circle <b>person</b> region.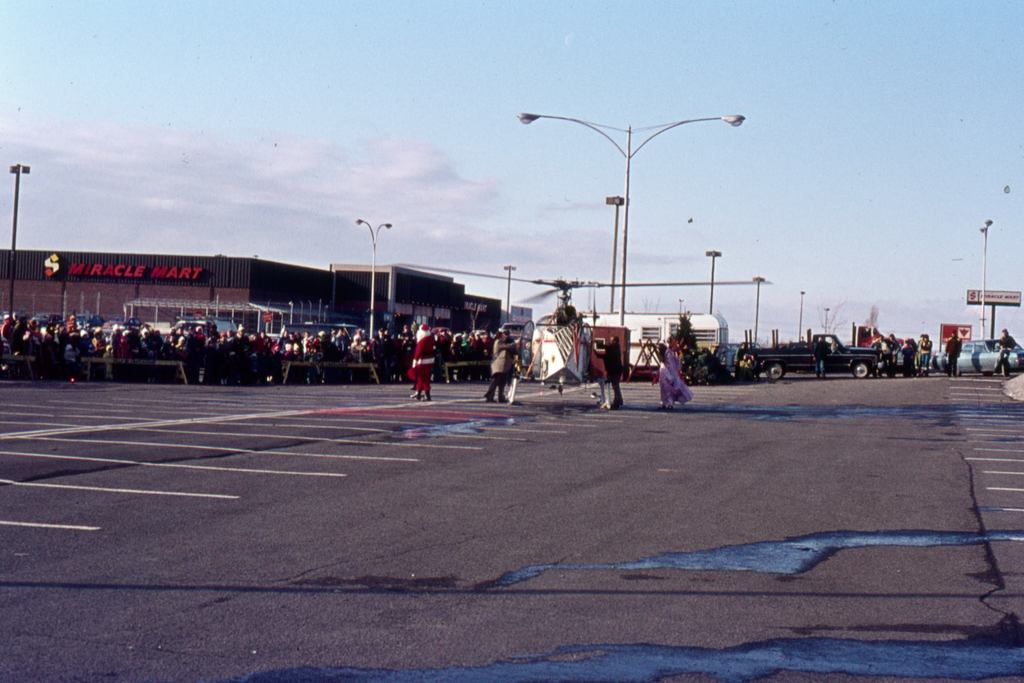
Region: (left=917, top=331, right=934, bottom=377).
